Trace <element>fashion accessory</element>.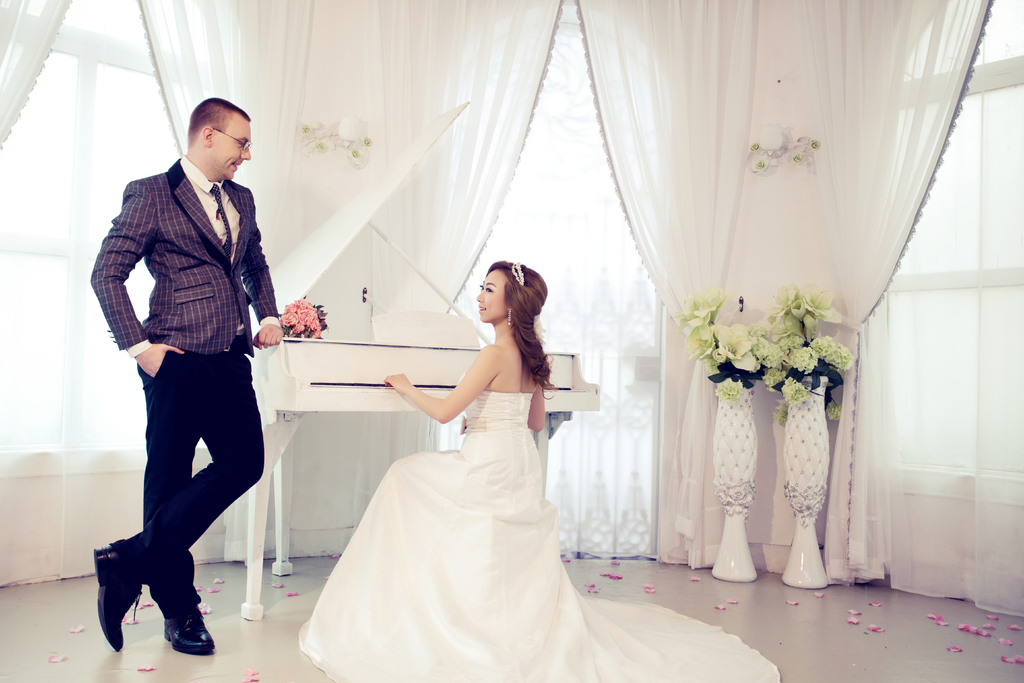
Traced to (163,599,217,657).
